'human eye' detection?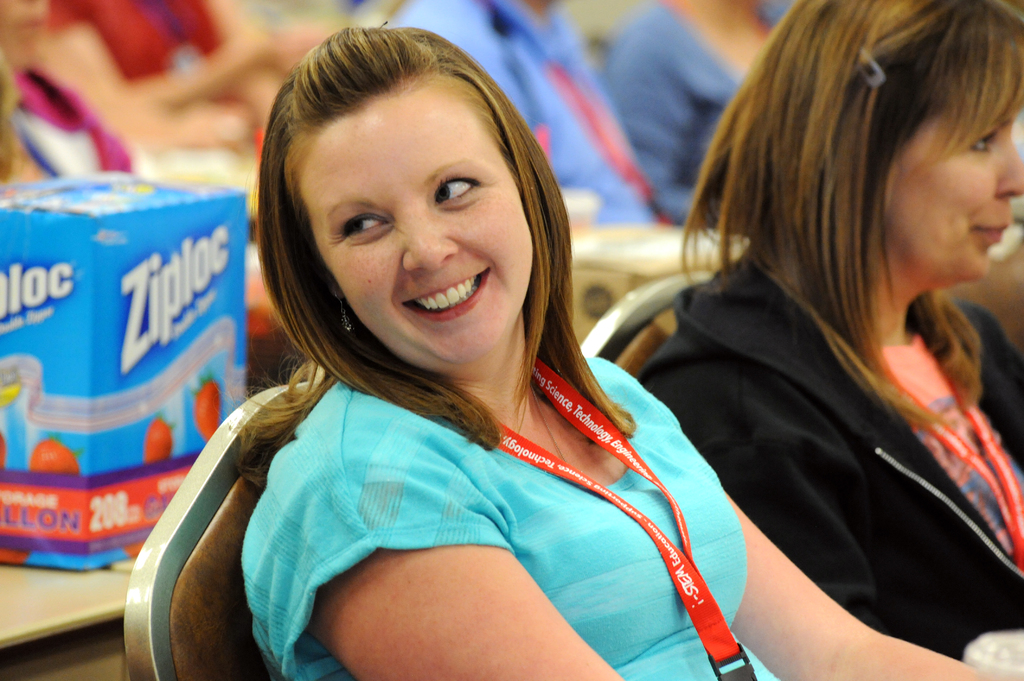
435/177/485/205
